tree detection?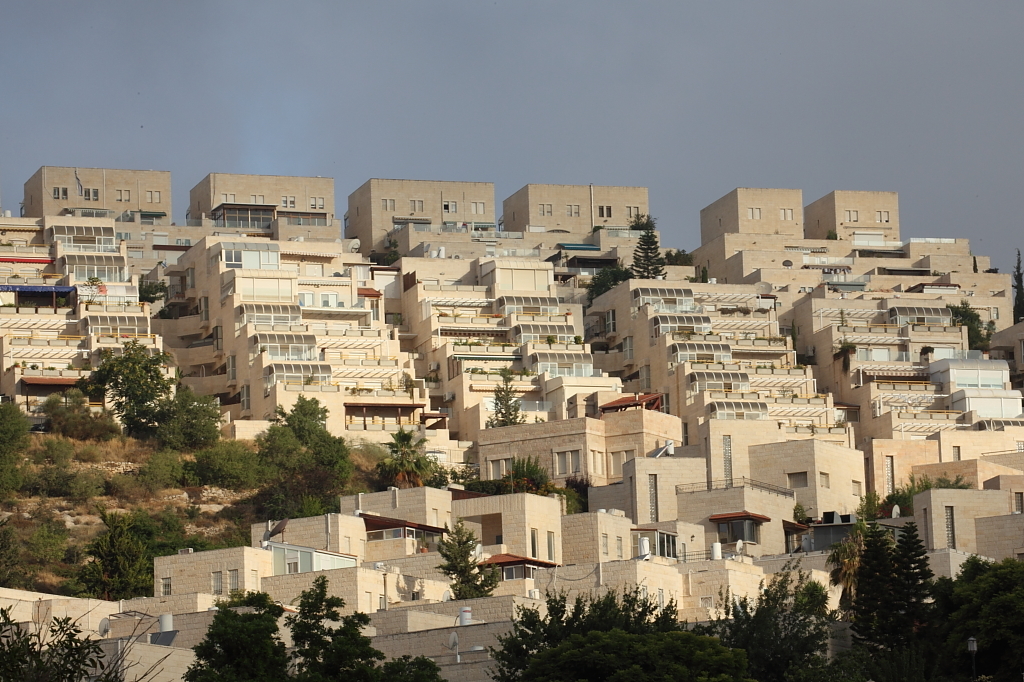
x1=513 y1=453 x2=550 y2=490
